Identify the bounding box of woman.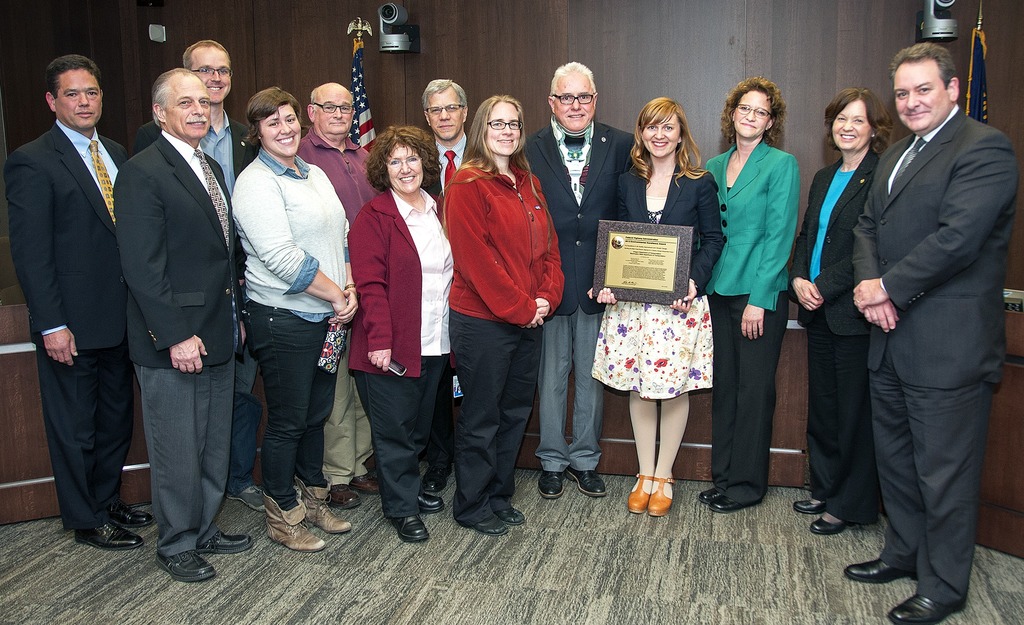
detection(600, 110, 728, 503).
